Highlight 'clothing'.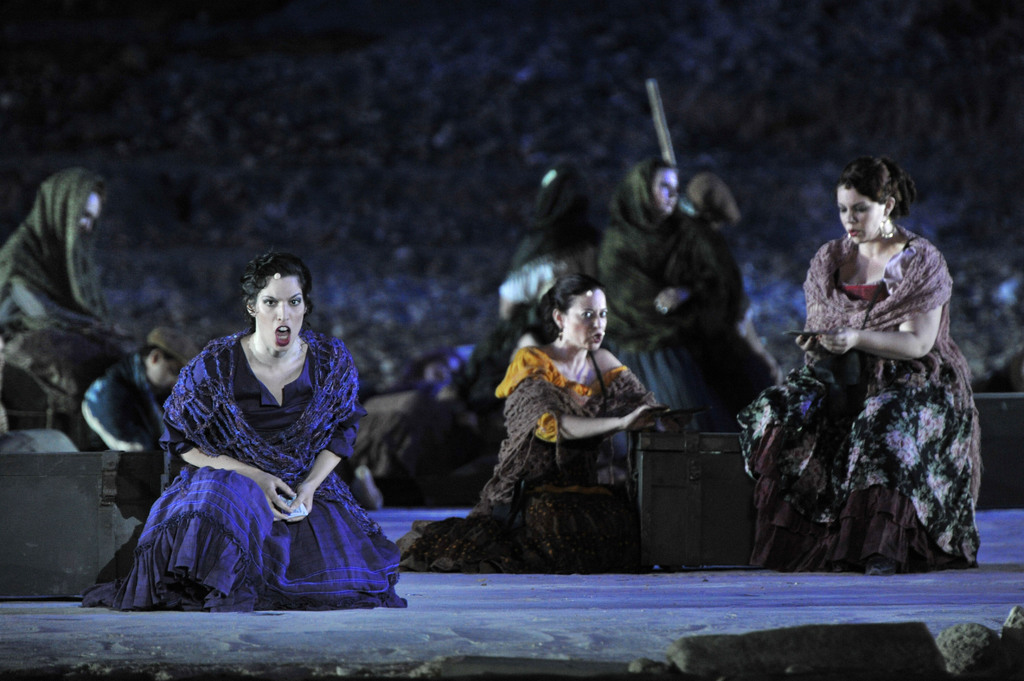
Highlighted region: <bbox>596, 154, 776, 415</bbox>.
